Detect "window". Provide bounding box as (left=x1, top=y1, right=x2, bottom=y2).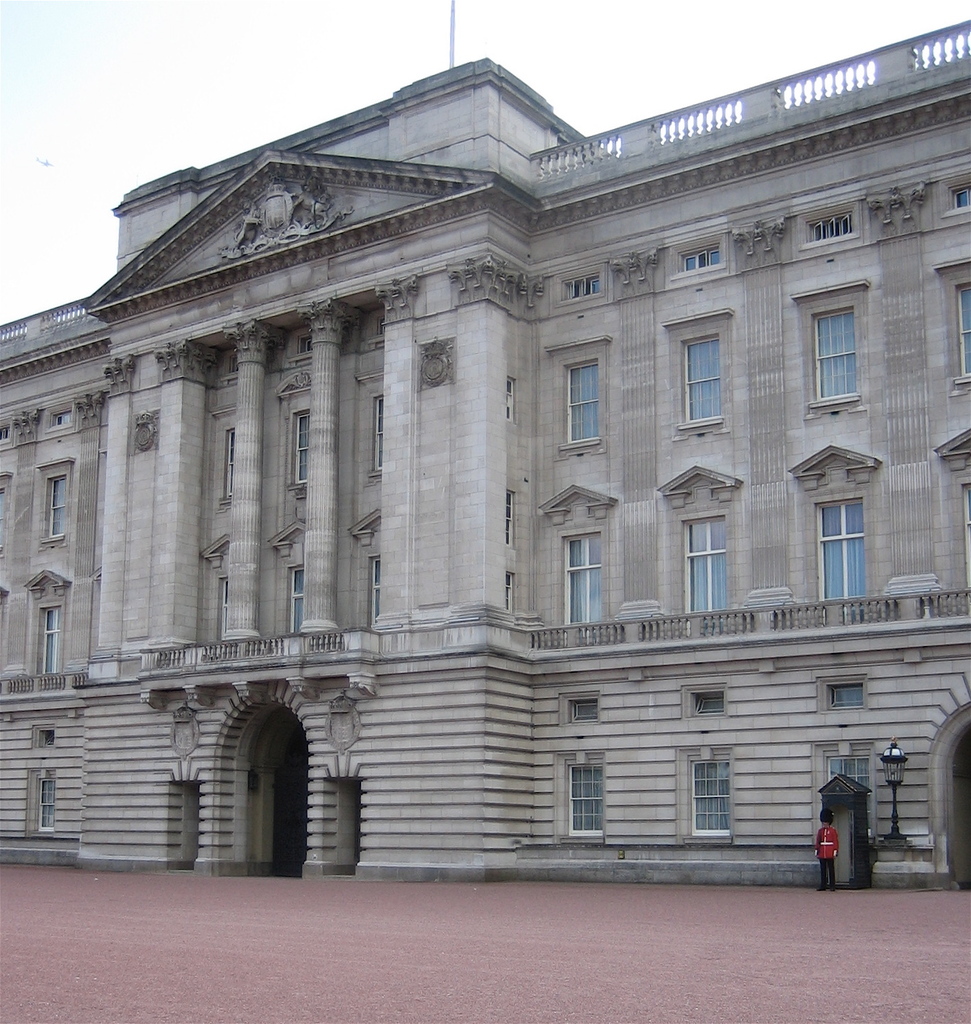
(left=832, top=687, right=860, bottom=708).
